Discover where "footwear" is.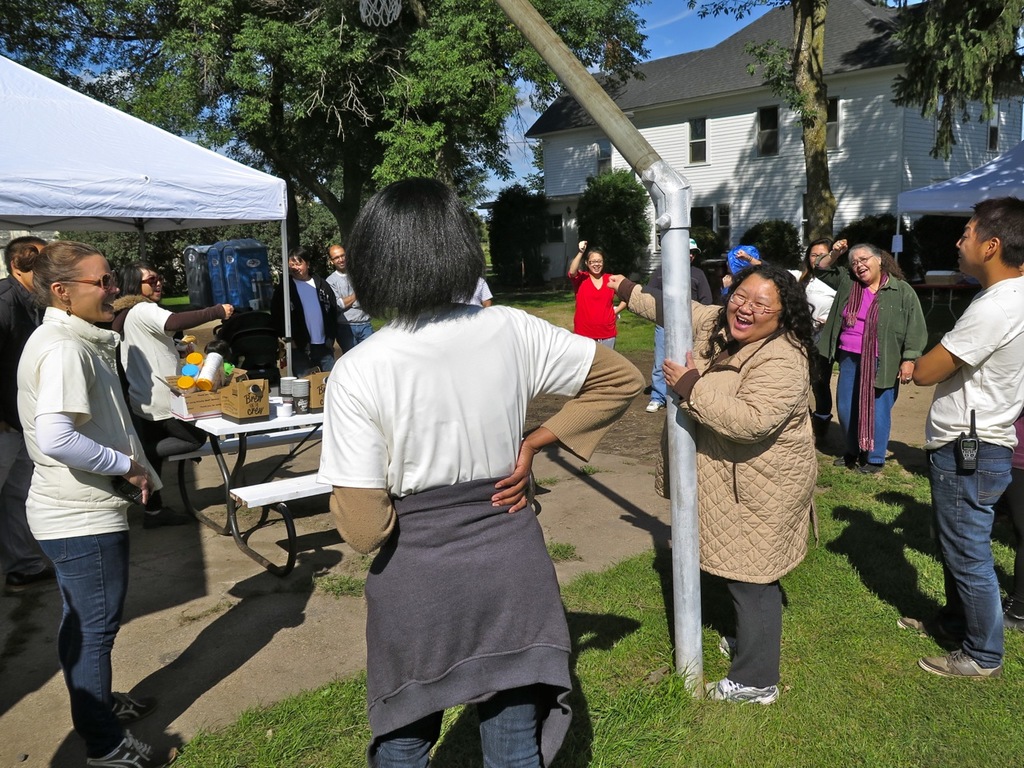
Discovered at [x1=85, y1=726, x2=178, y2=767].
